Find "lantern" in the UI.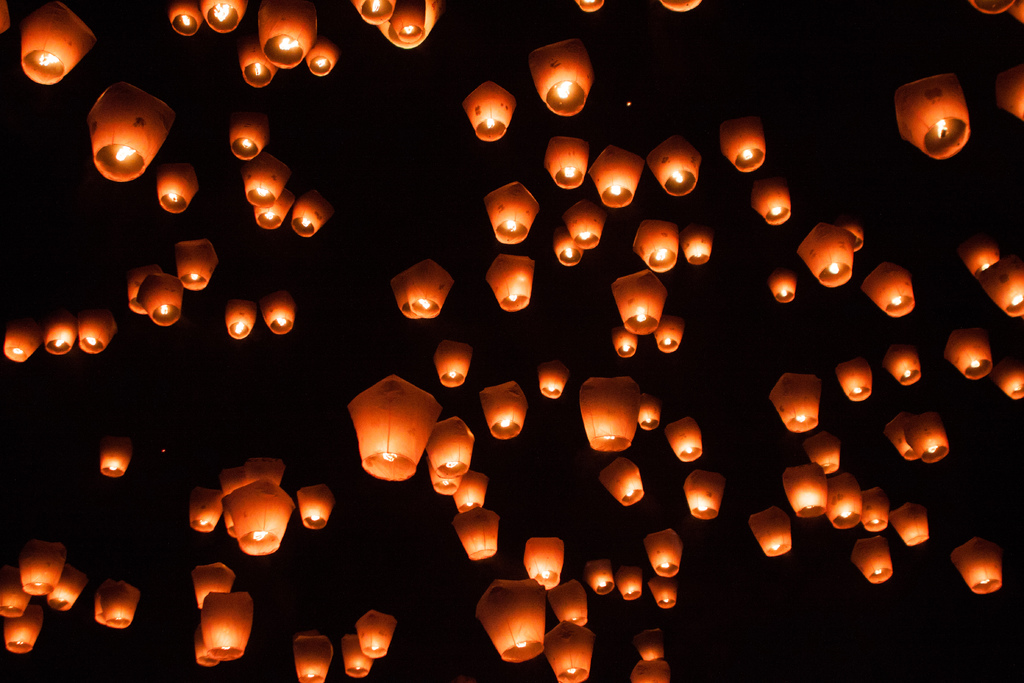
UI element at [335, 376, 436, 479].
